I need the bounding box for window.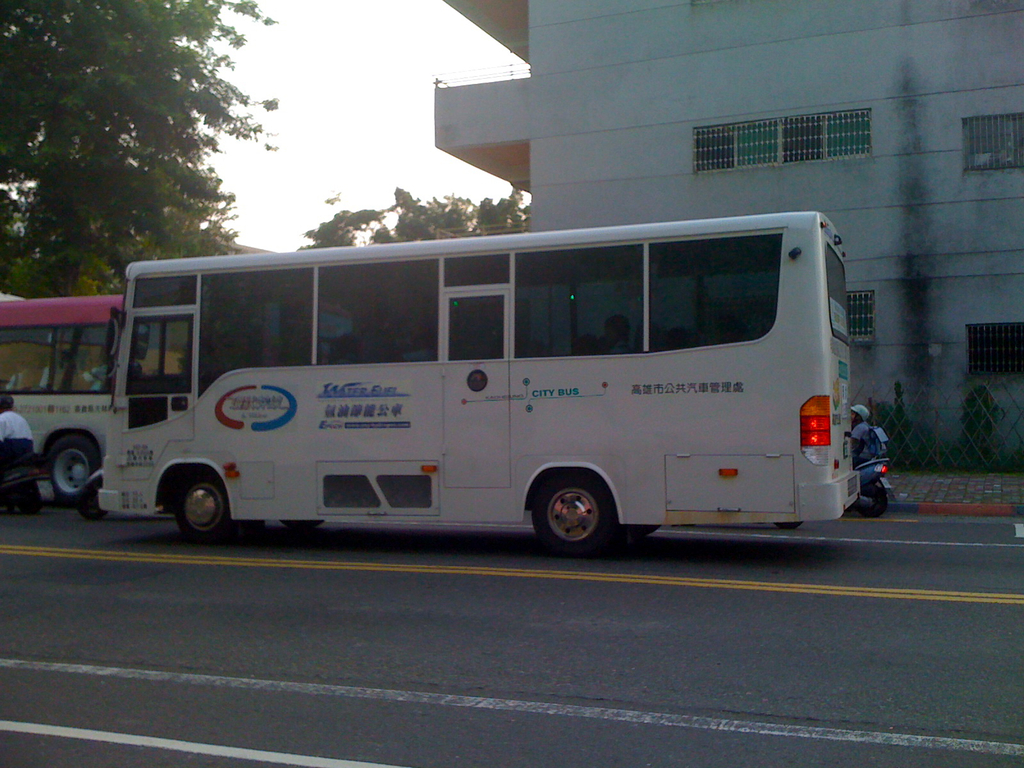
Here it is: <box>694,110,875,174</box>.
